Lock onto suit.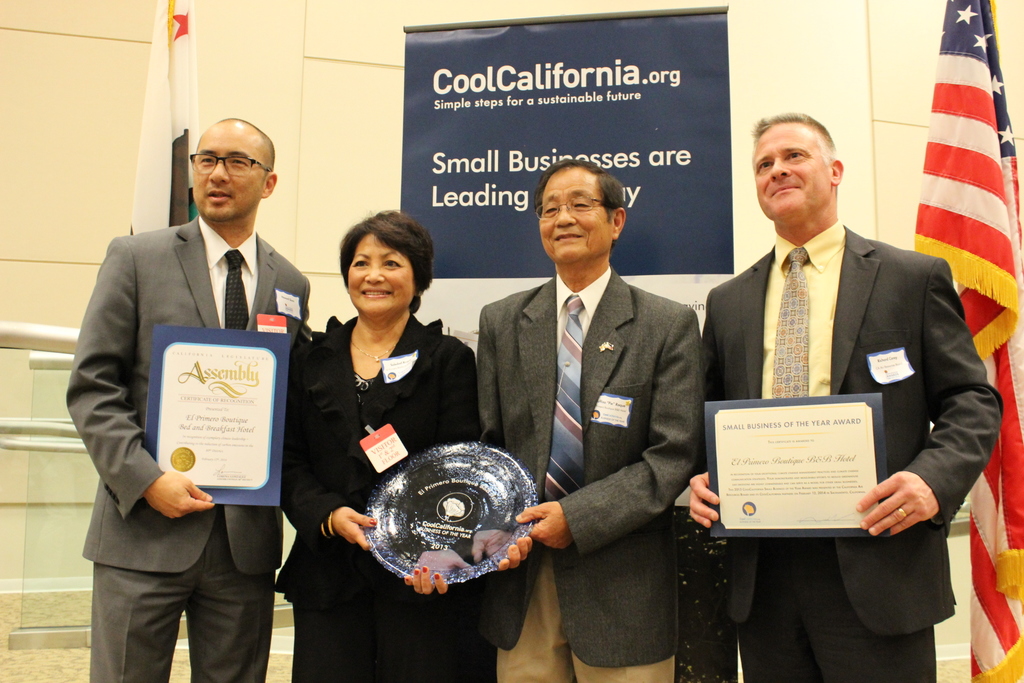
Locked: [x1=84, y1=120, x2=312, y2=666].
